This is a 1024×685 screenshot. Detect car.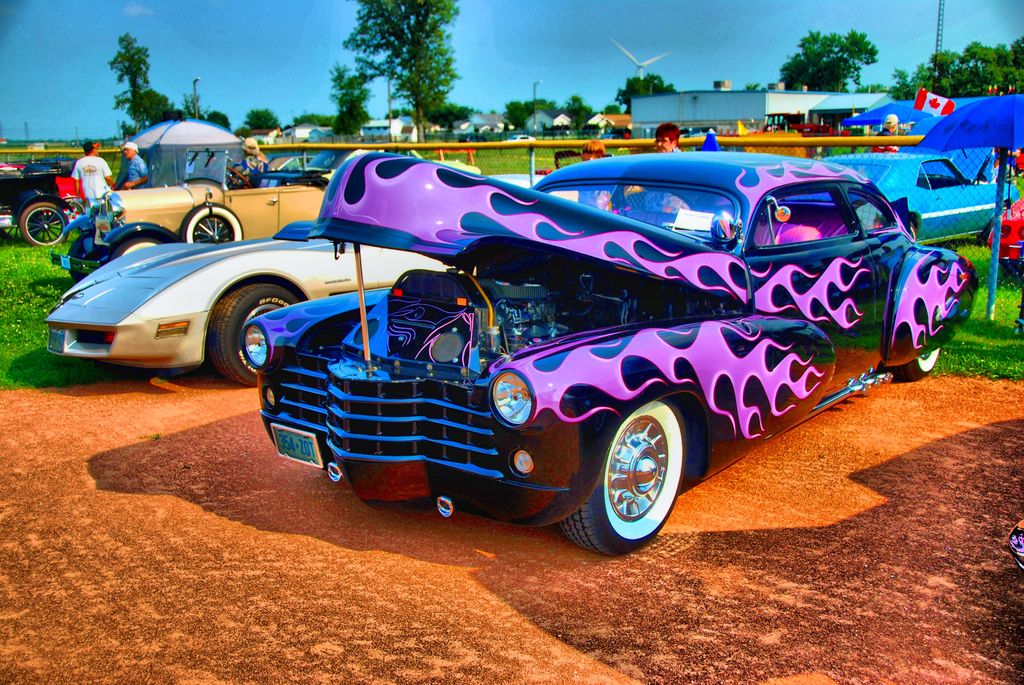
crop(819, 147, 1003, 256).
